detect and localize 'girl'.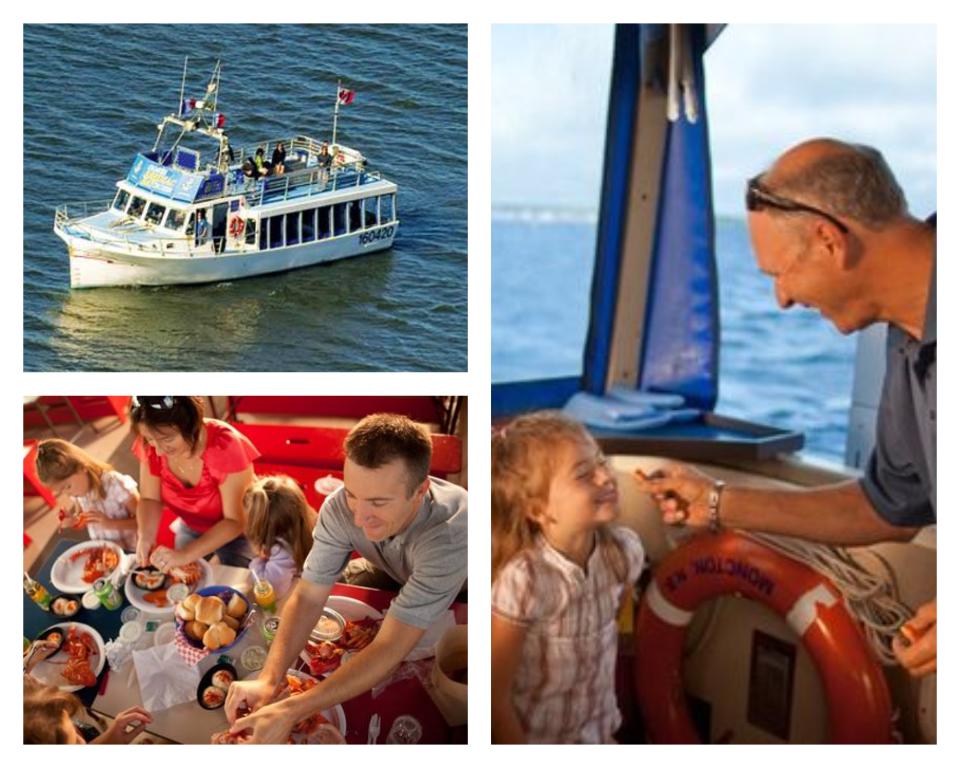
Localized at detection(491, 404, 646, 742).
